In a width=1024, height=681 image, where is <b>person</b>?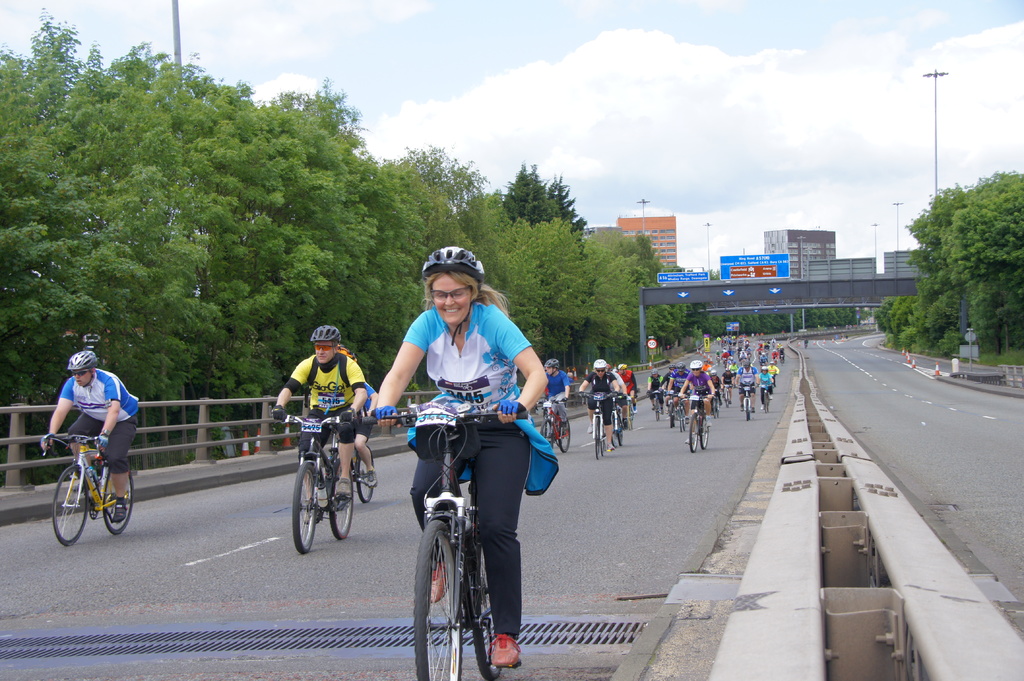
(737, 358, 753, 406).
